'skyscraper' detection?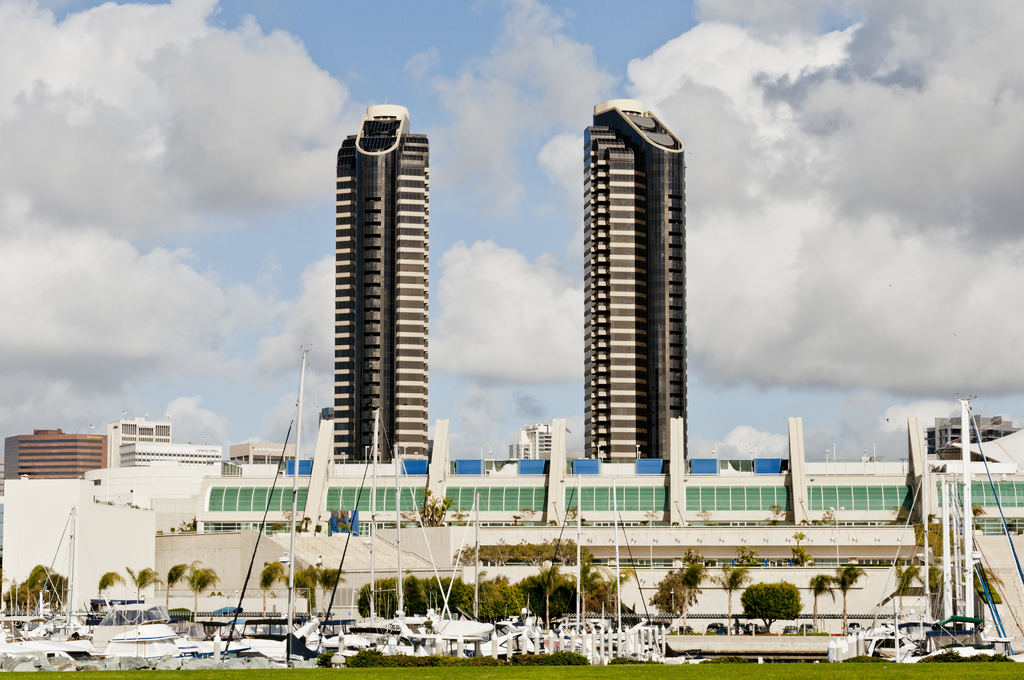
[102,415,173,475]
